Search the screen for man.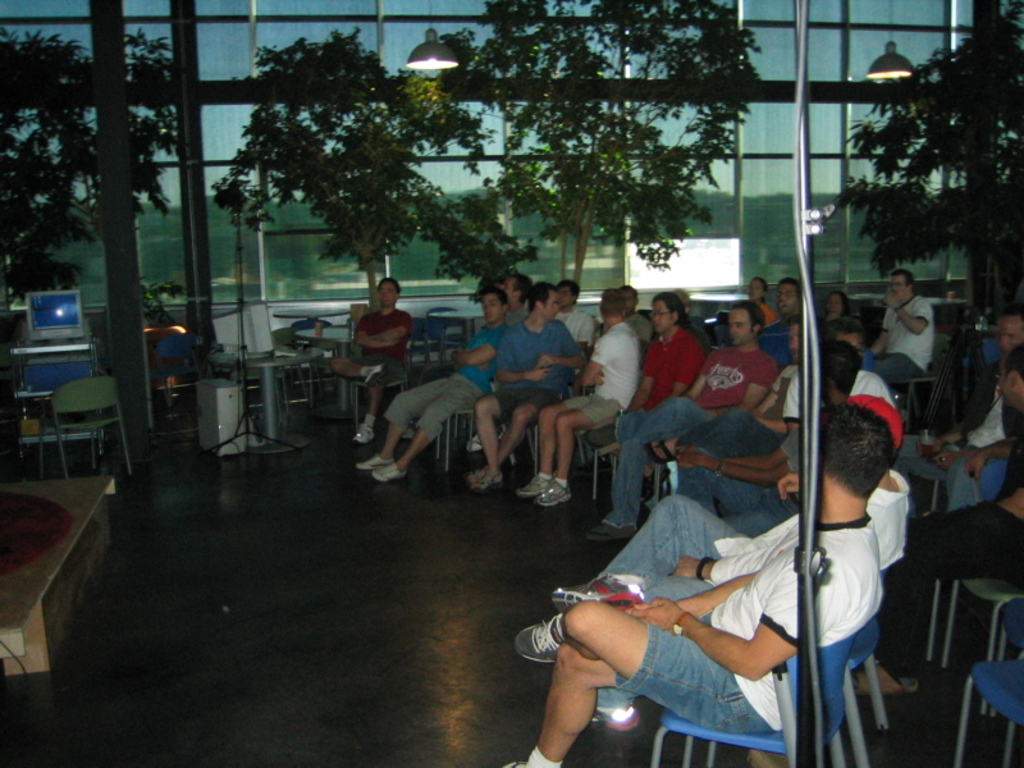
Found at left=538, top=415, right=899, bottom=767.
